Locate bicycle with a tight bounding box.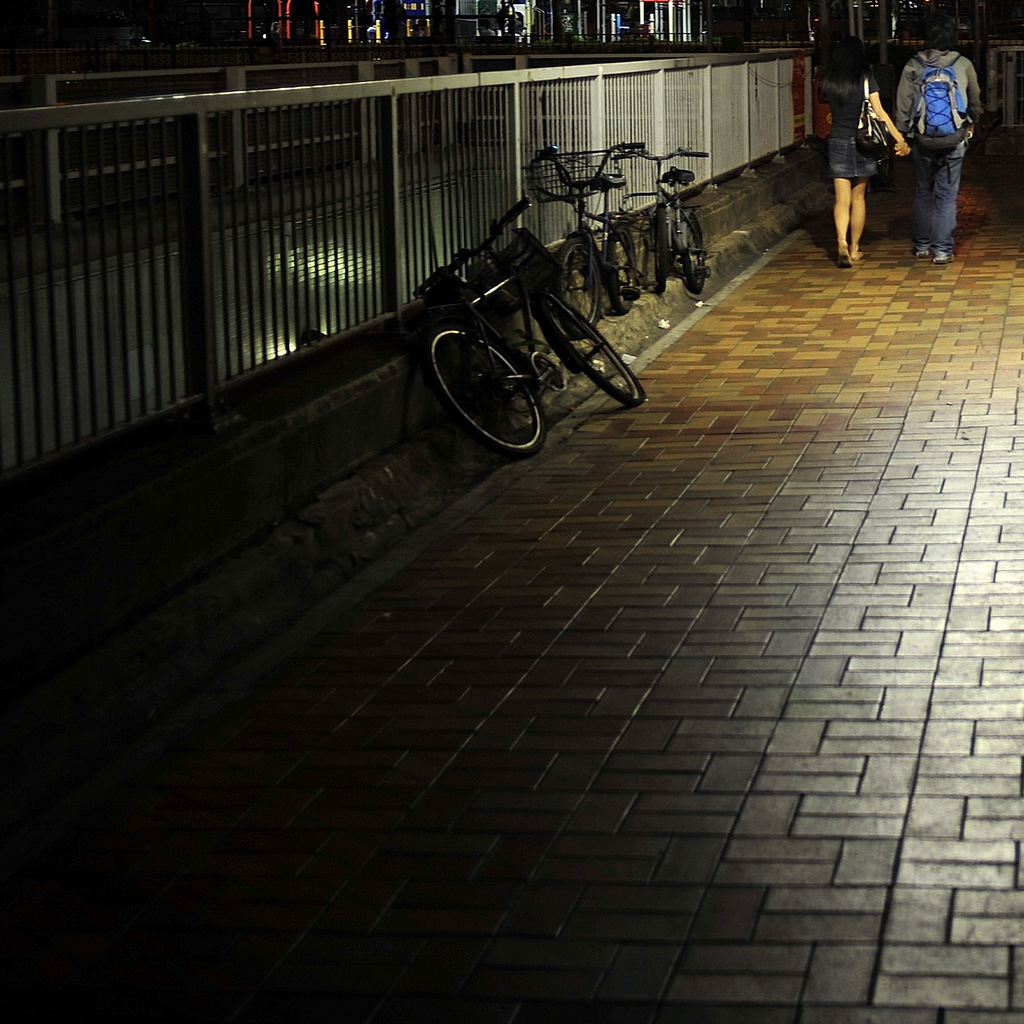
617,145,708,299.
